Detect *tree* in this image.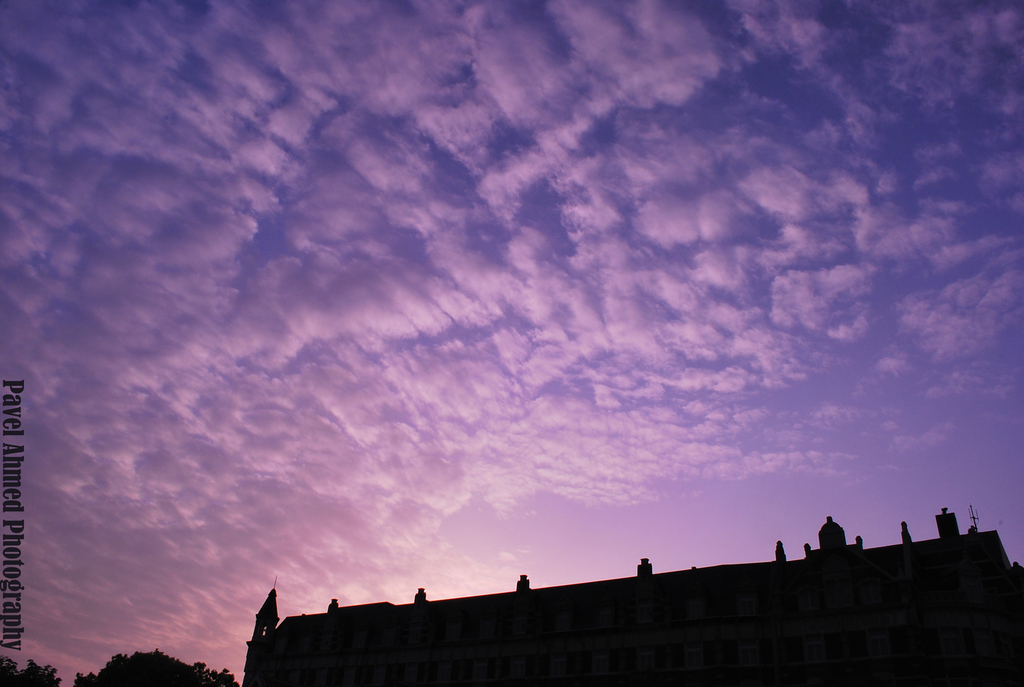
Detection: l=69, t=644, r=240, b=686.
